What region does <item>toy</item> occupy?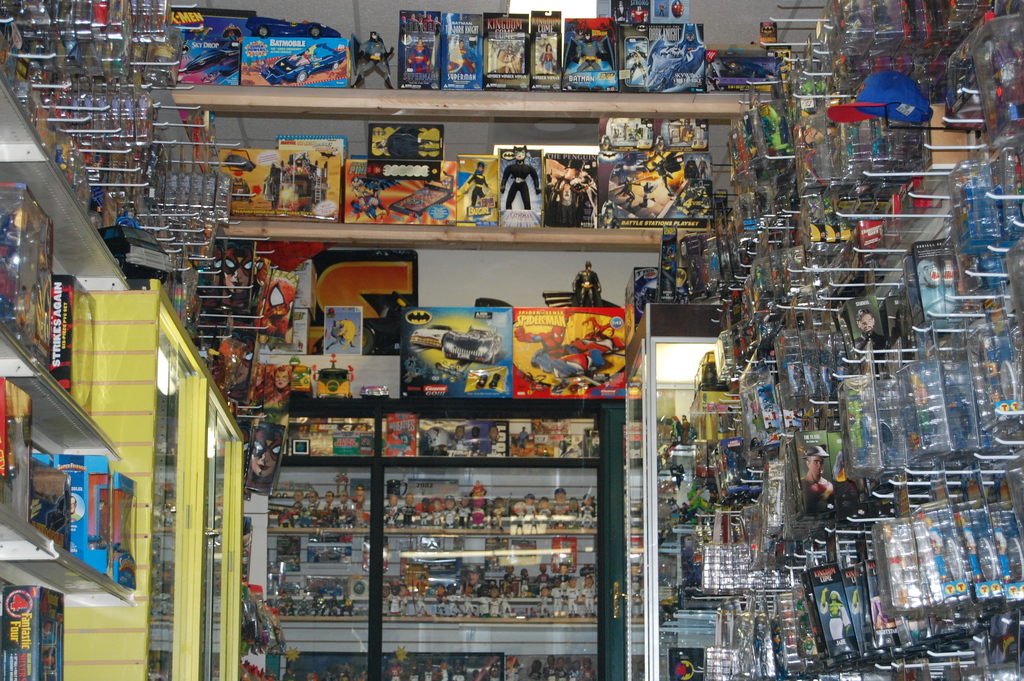
<bbox>266, 559, 353, 609</bbox>.
